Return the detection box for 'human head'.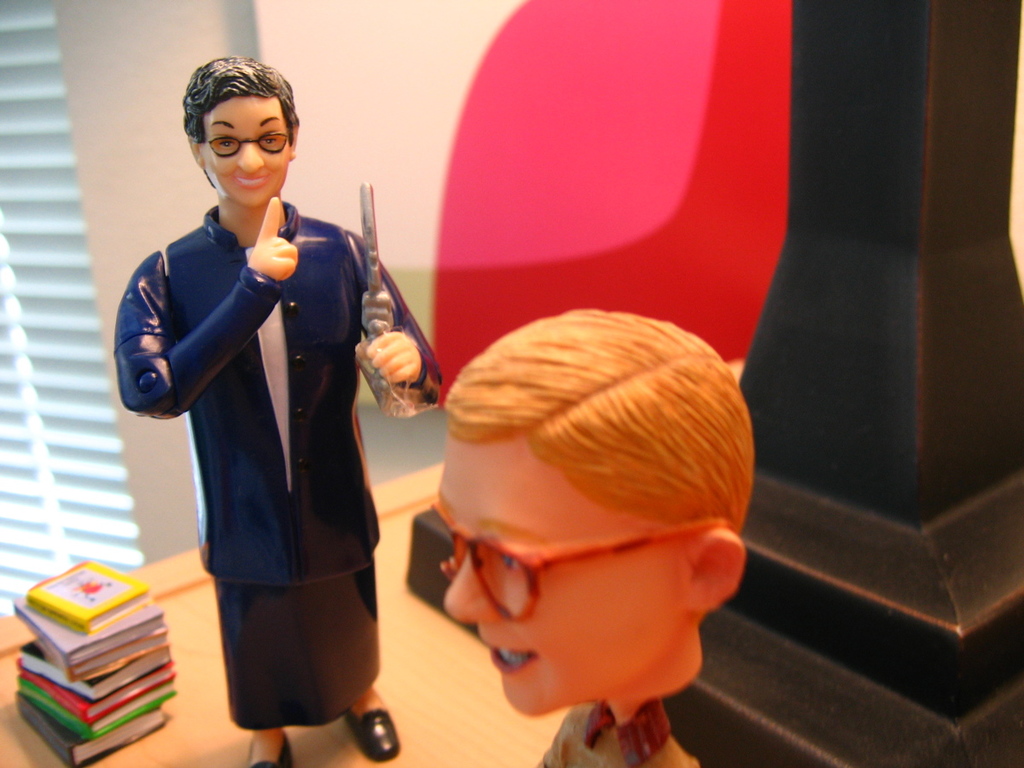
bbox(183, 55, 301, 211).
